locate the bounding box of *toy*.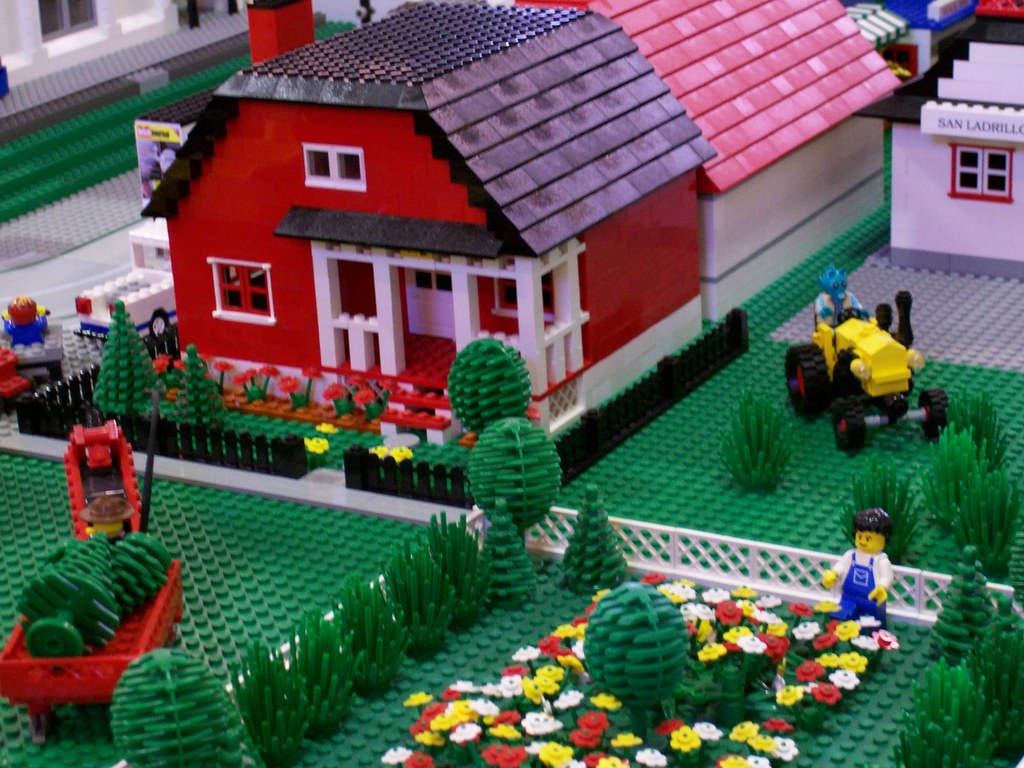
Bounding box: [left=954, top=599, right=1023, bottom=767].
